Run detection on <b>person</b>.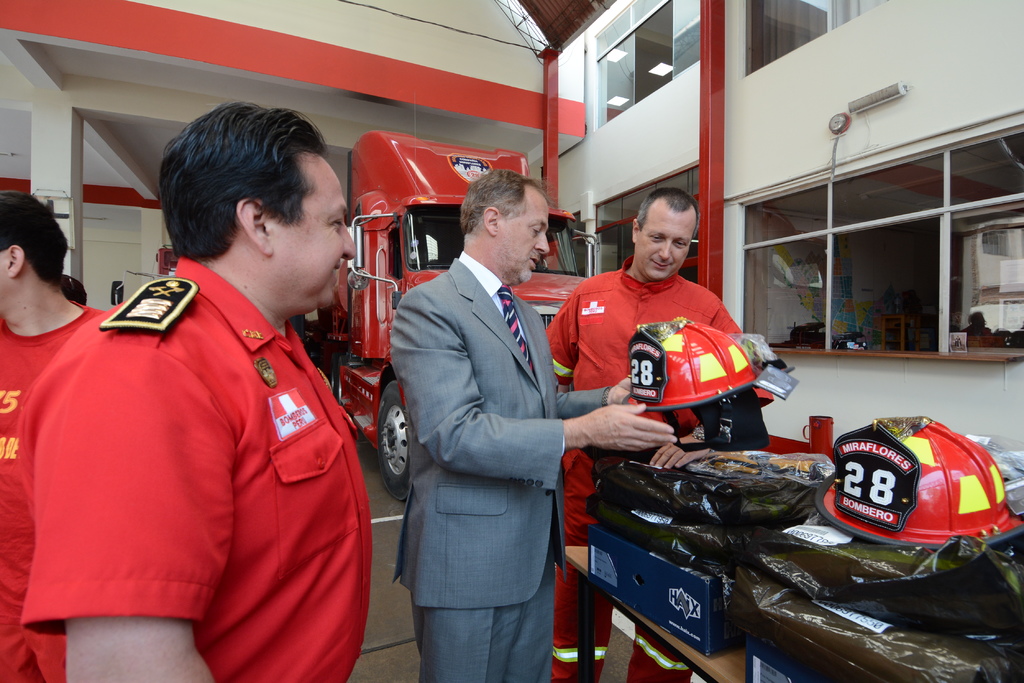
Result: x1=390 y1=168 x2=675 y2=682.
